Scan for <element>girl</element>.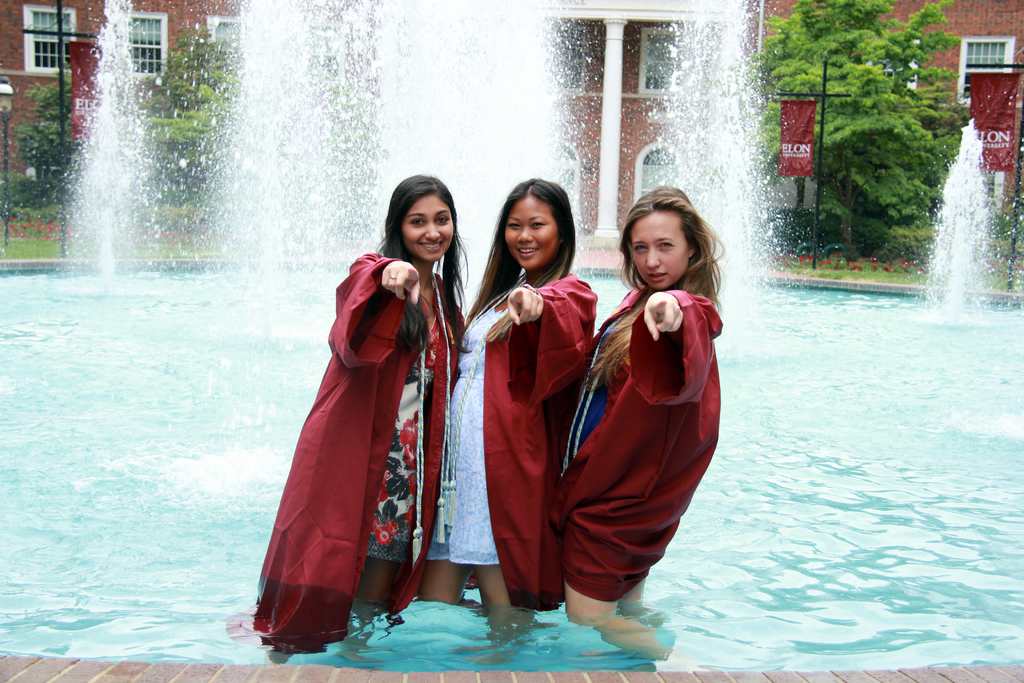
Scan result: (left=227, top=168, right=476, bottom=654).
